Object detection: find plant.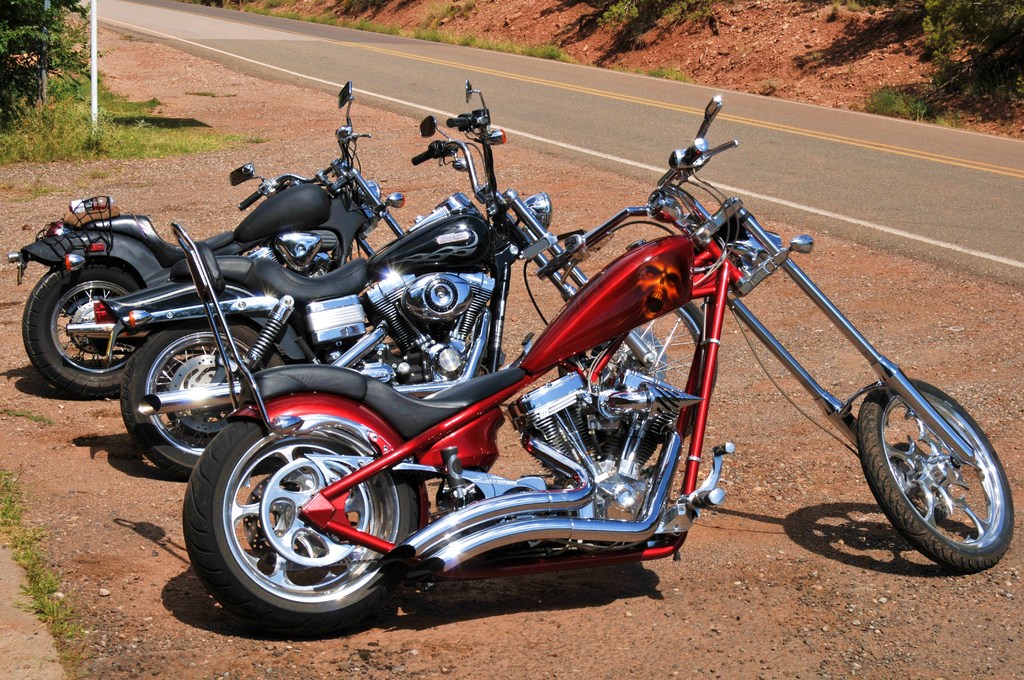
(866,86,913,114).
